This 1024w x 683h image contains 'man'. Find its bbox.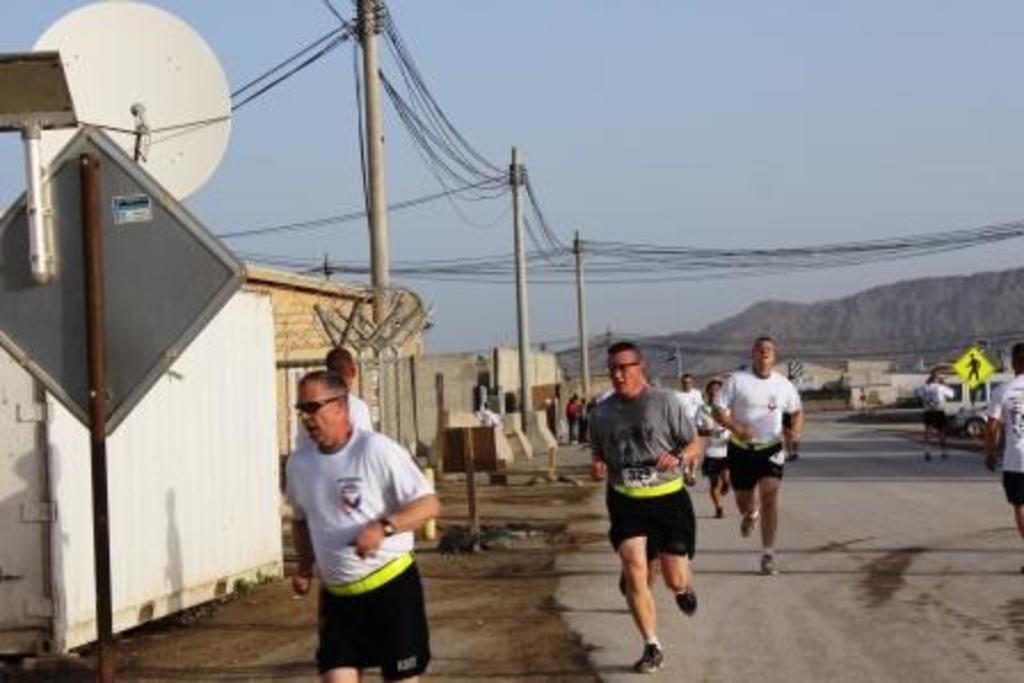
592/343/702/672.
